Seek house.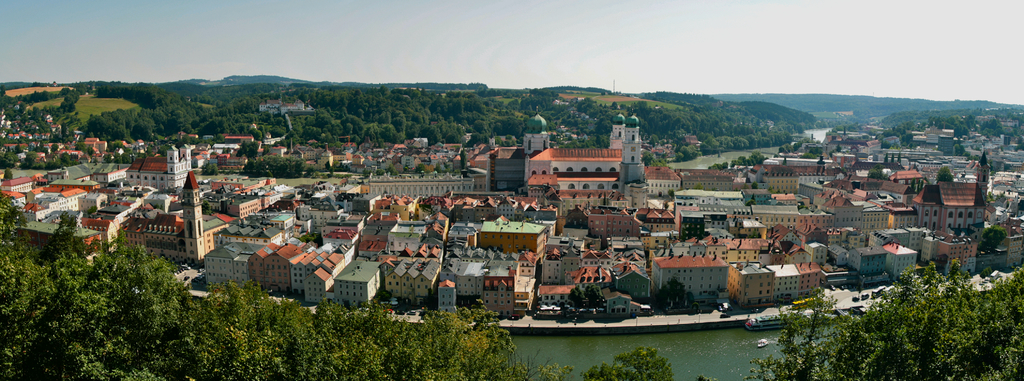
region(572, 265, 606, 308).
